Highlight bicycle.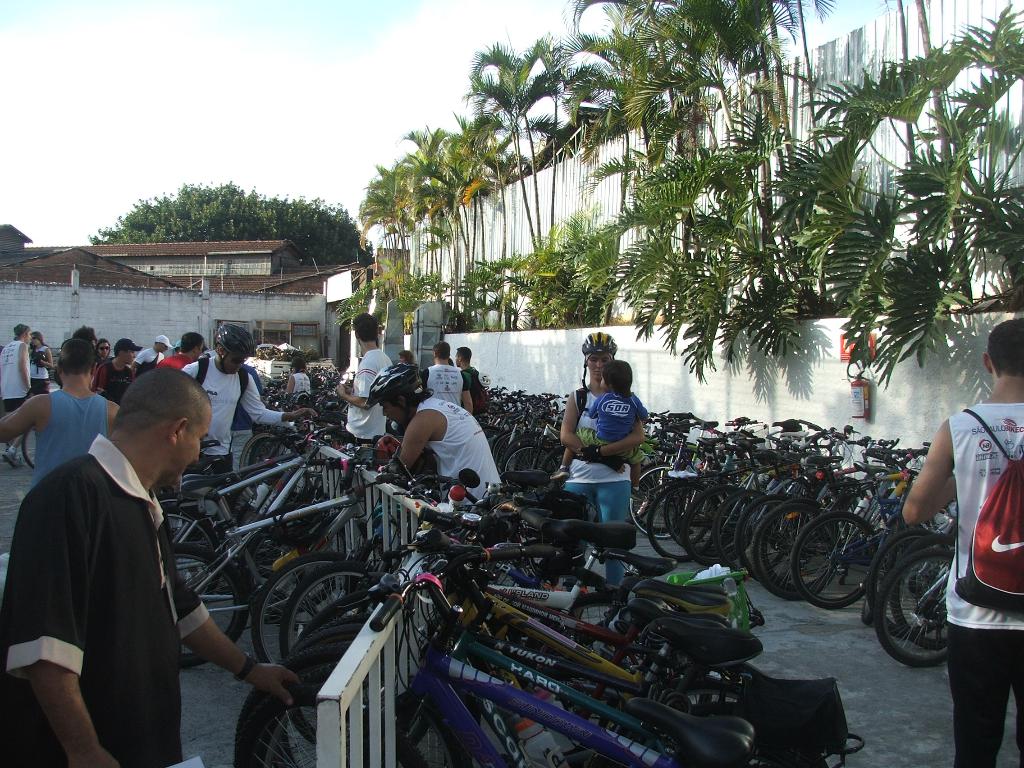
Highlighted region: 871,463,922,644.
